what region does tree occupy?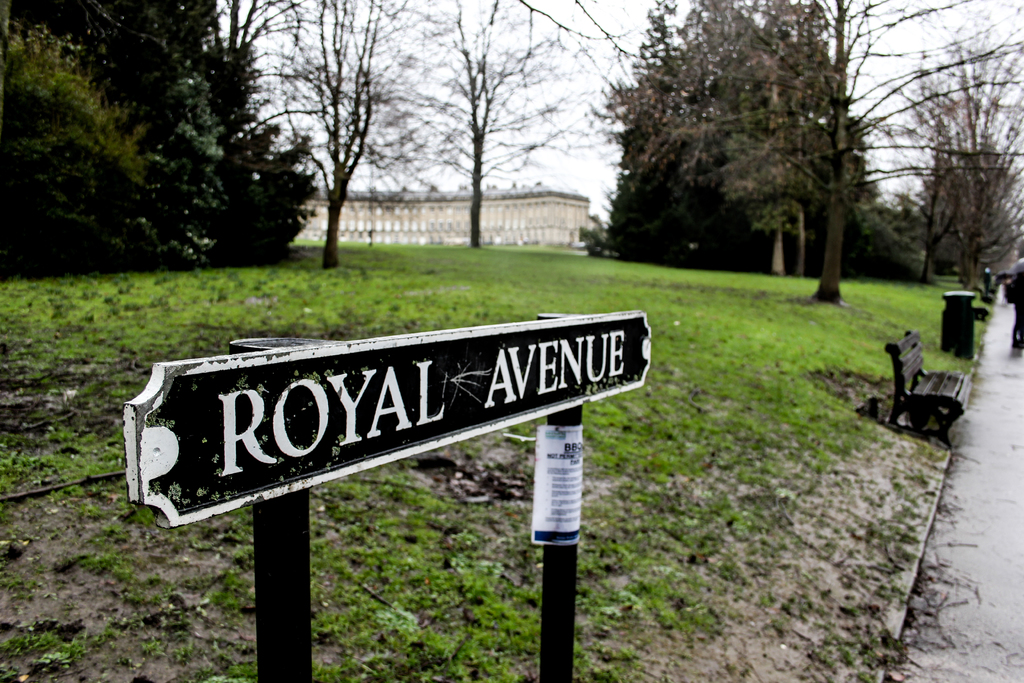
[x1=607, y1=0, x2=879, y2=253].
